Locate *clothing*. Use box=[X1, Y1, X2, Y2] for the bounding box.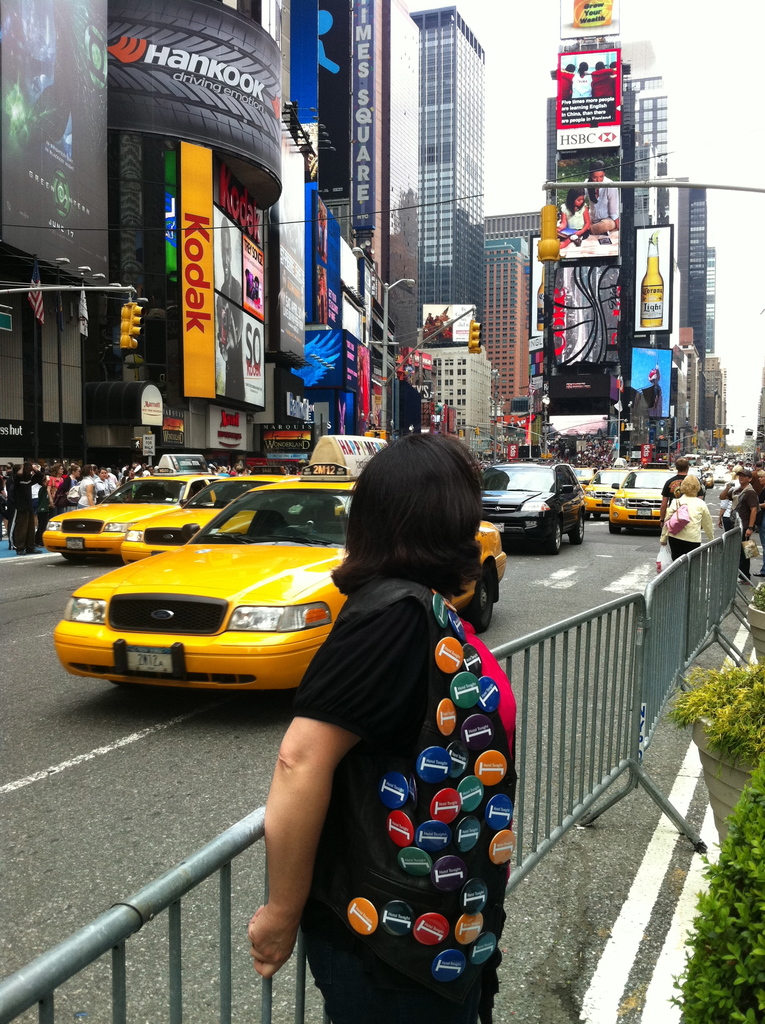
box=[657, 483, 685, 519].
